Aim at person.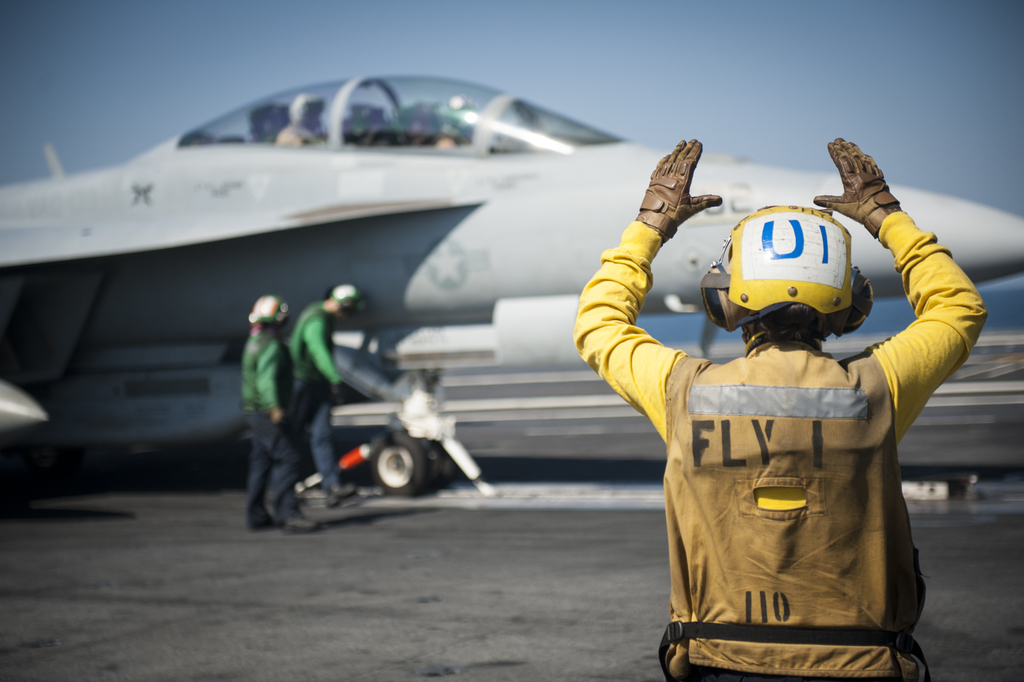
Aimed at bbox(273, 95, 332, 147).
